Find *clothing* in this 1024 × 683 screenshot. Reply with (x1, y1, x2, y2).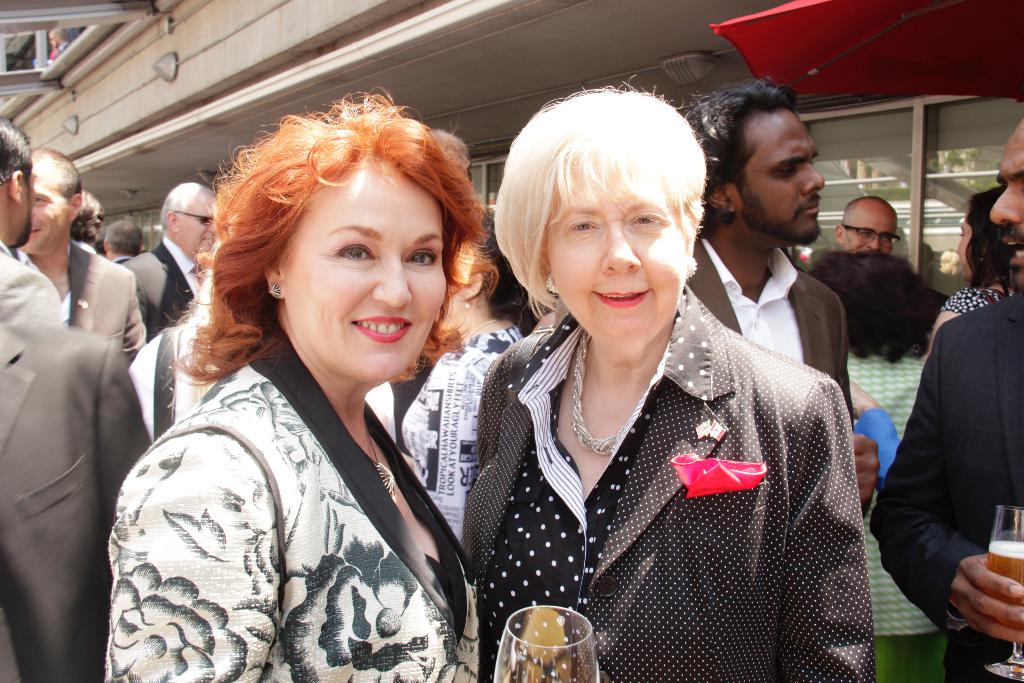
(0, 315, 147, 682).
